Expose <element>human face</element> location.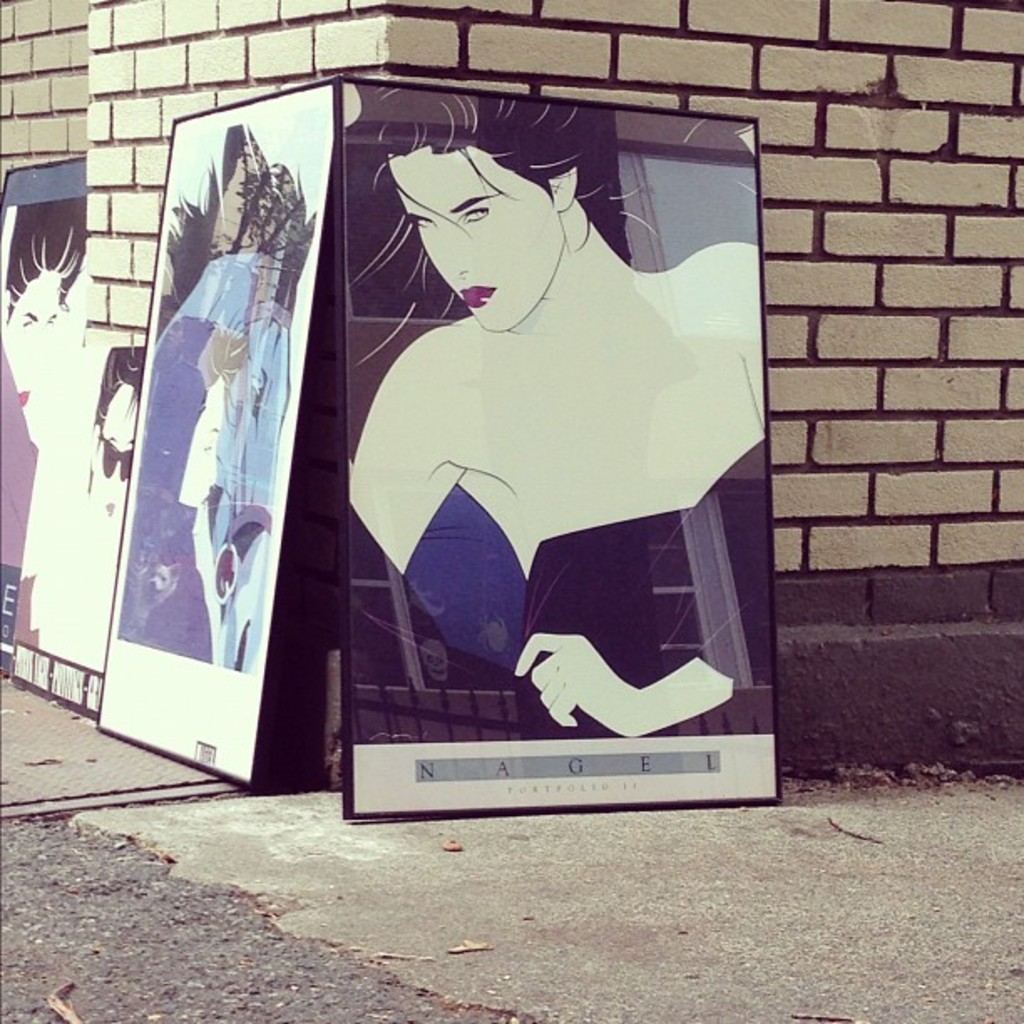
Exposed at left=5, top=264, right=65, bottom=412.
